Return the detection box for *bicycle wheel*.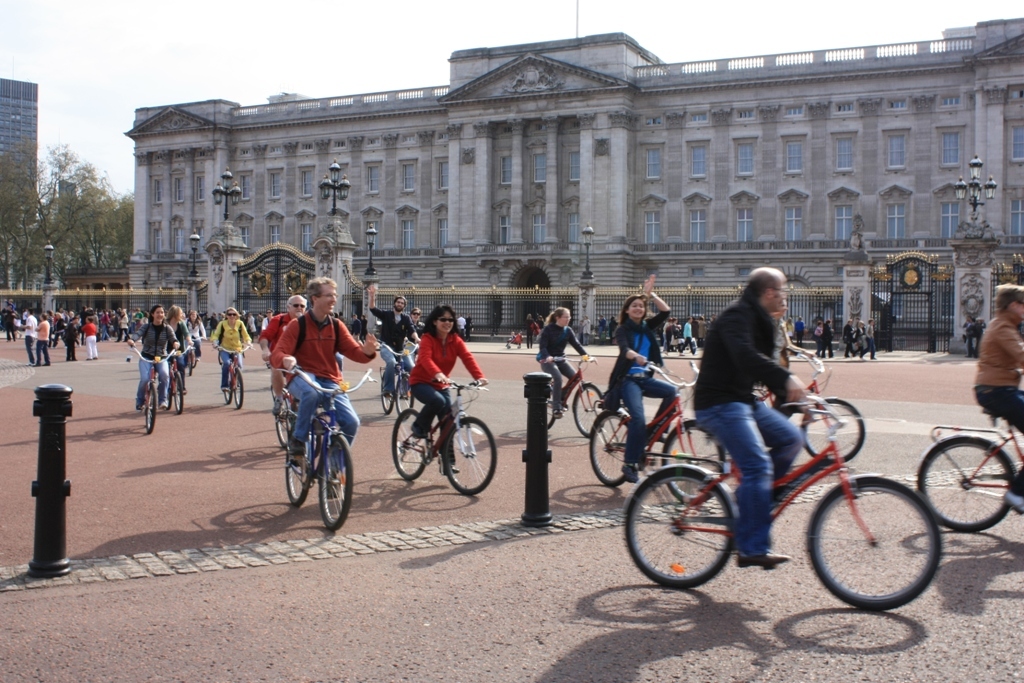
660/417/727/506.
